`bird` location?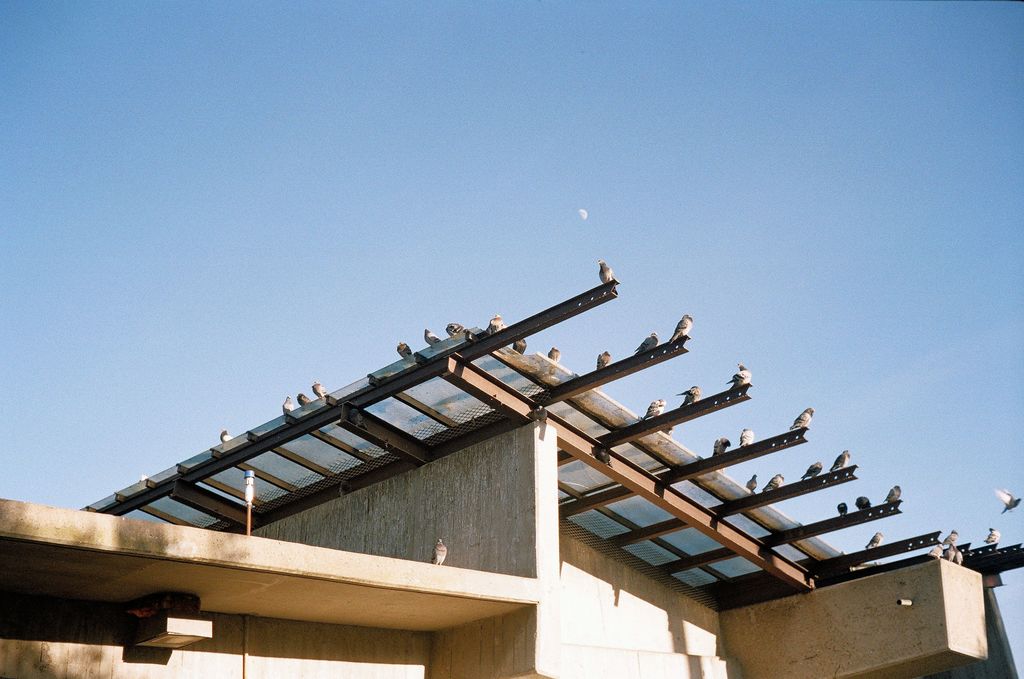
detection(444, 323, 469, 337)
